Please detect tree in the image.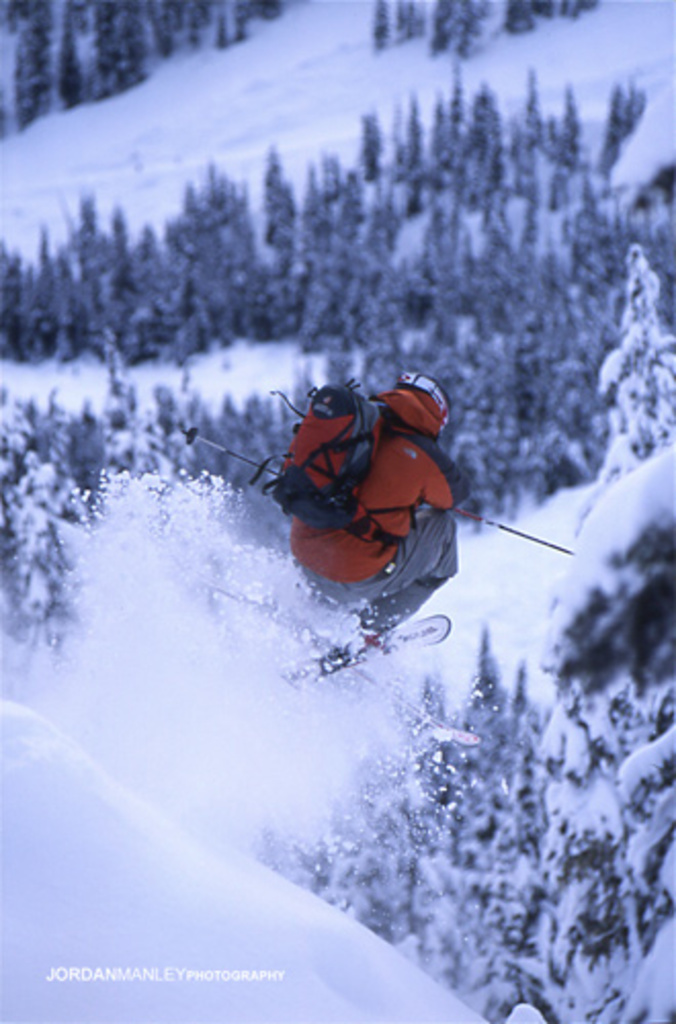
(358,104,389,190).
